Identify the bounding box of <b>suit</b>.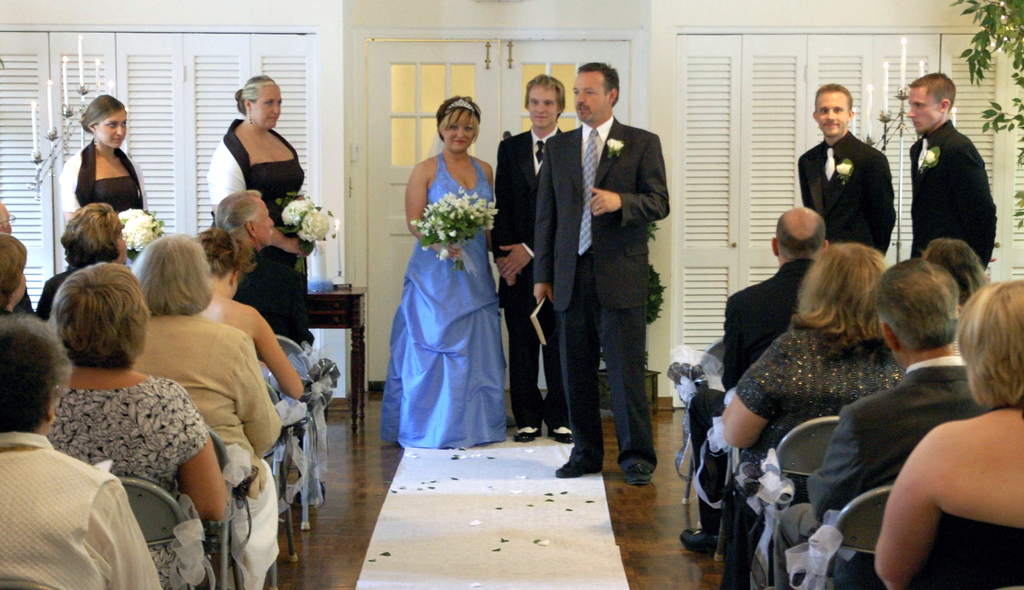
490/129/566/426.
